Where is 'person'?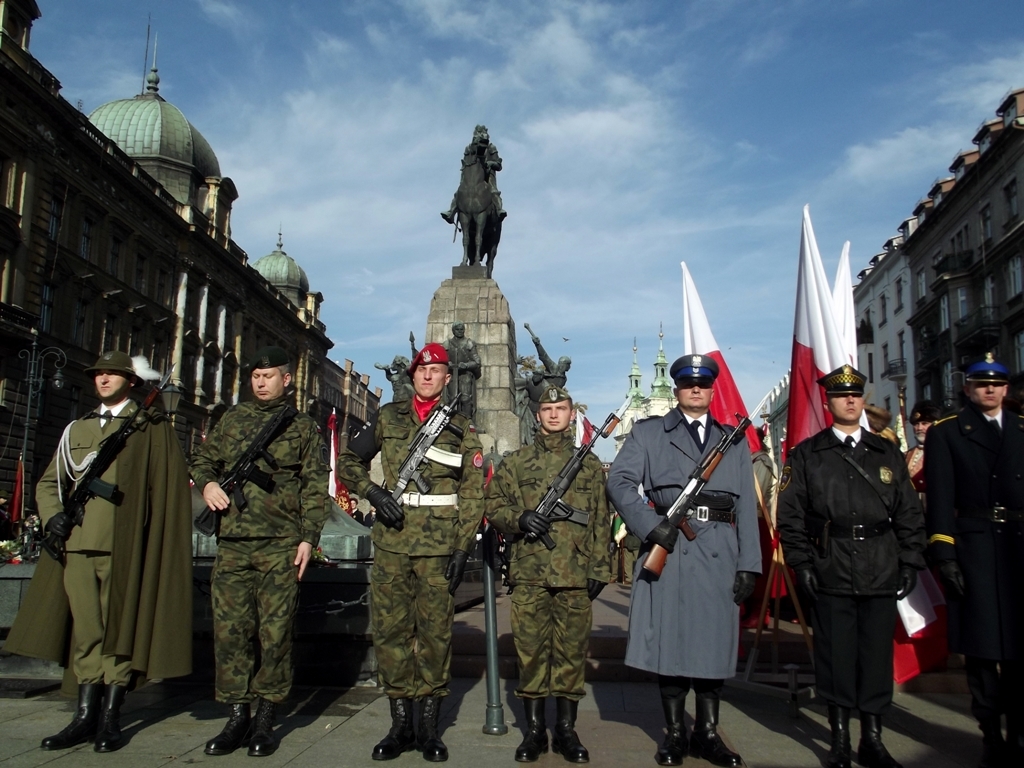
box=[439, 123, 507, 225].
